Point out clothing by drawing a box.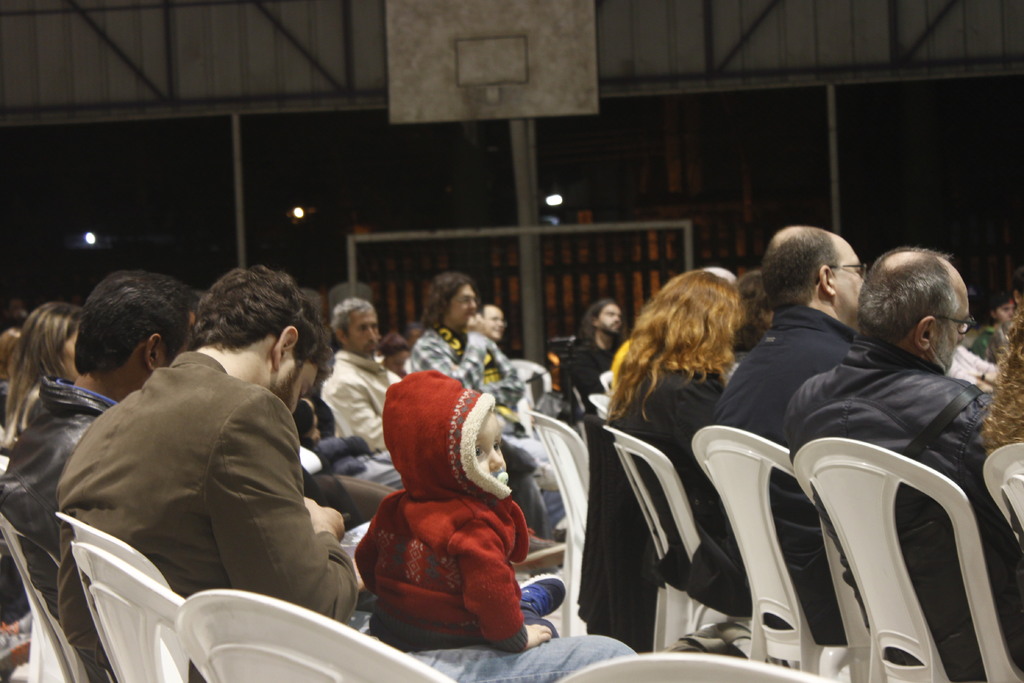
bbox=[349, 372, 559, 646].
